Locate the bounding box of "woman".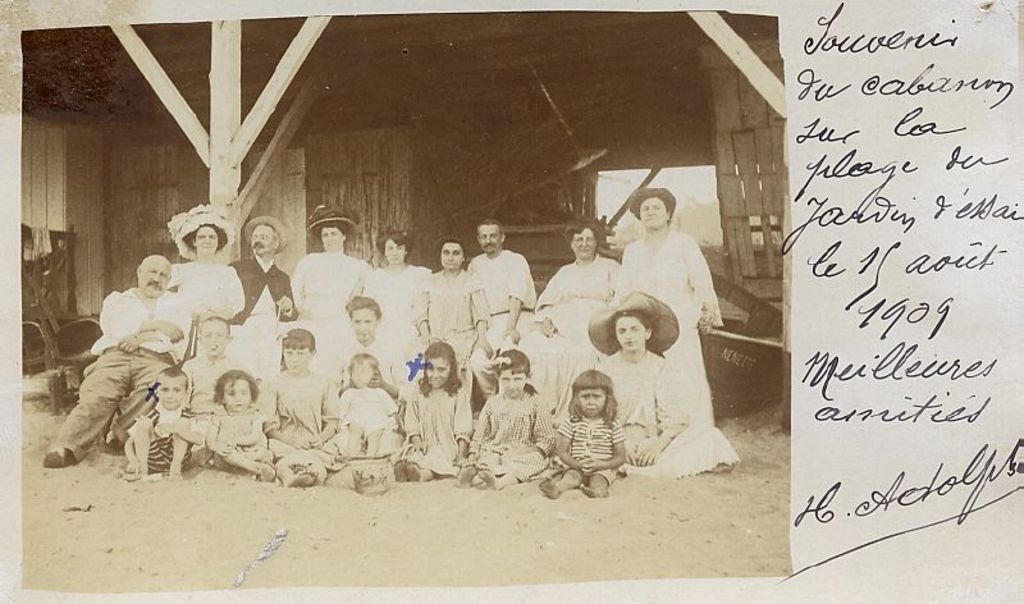
Bounding box: 598, 322, 686, 458.
